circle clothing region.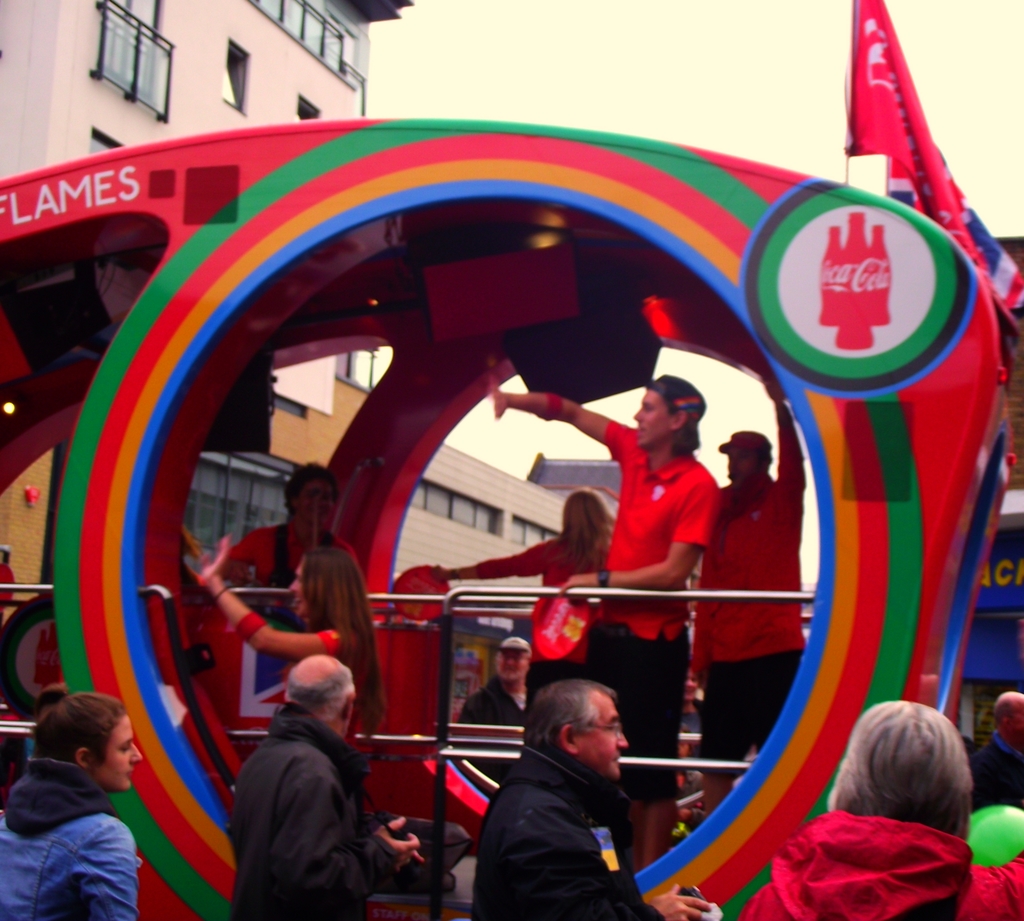
Region: pyautogui.locateOnScreen(966, 729, 1023, 808).
